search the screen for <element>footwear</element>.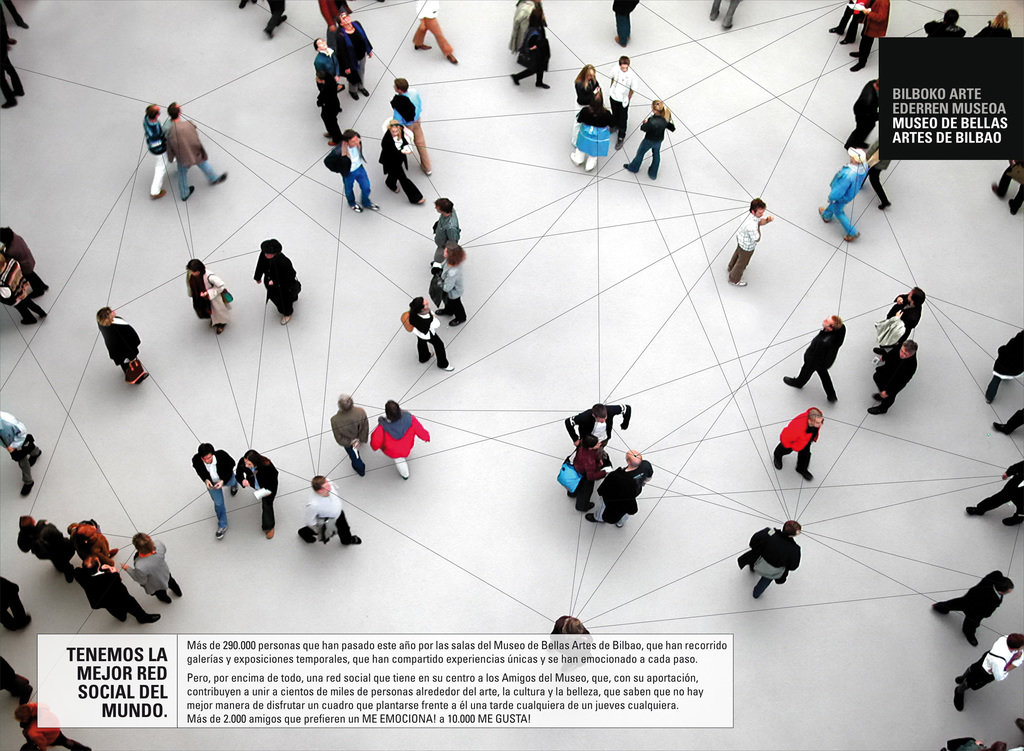
Found at locate(419, 164, 432, 176).
